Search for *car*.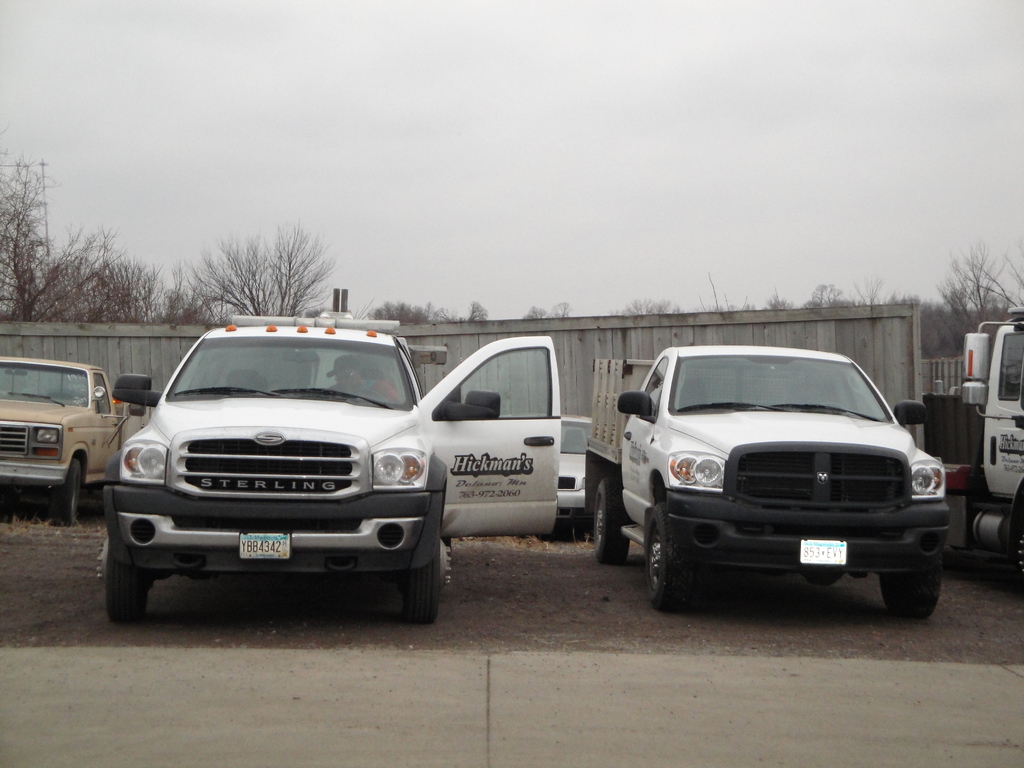
Found at bbox=(99, 306, 581, 625).
